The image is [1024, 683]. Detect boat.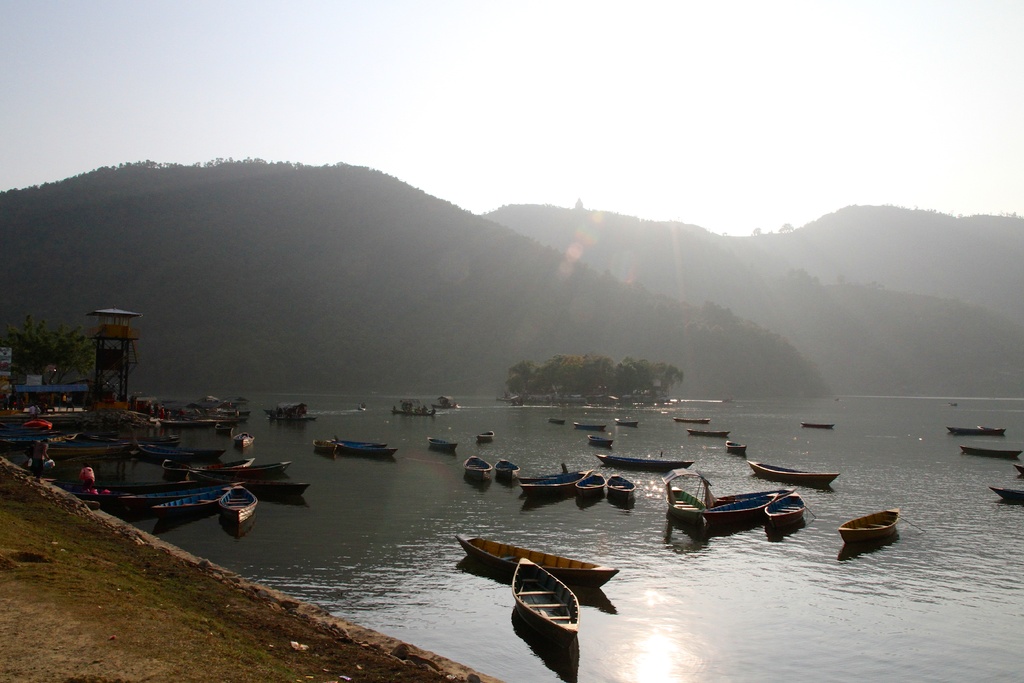
Detection: bbox=[575, 473, 604, 498].
